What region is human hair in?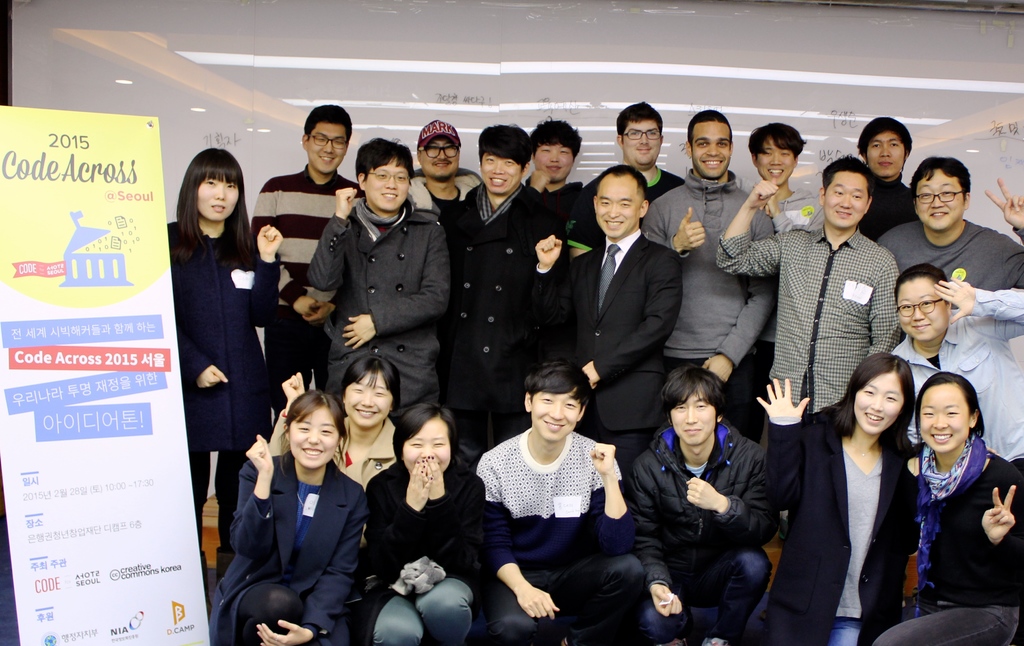
[478,124,537,172].
